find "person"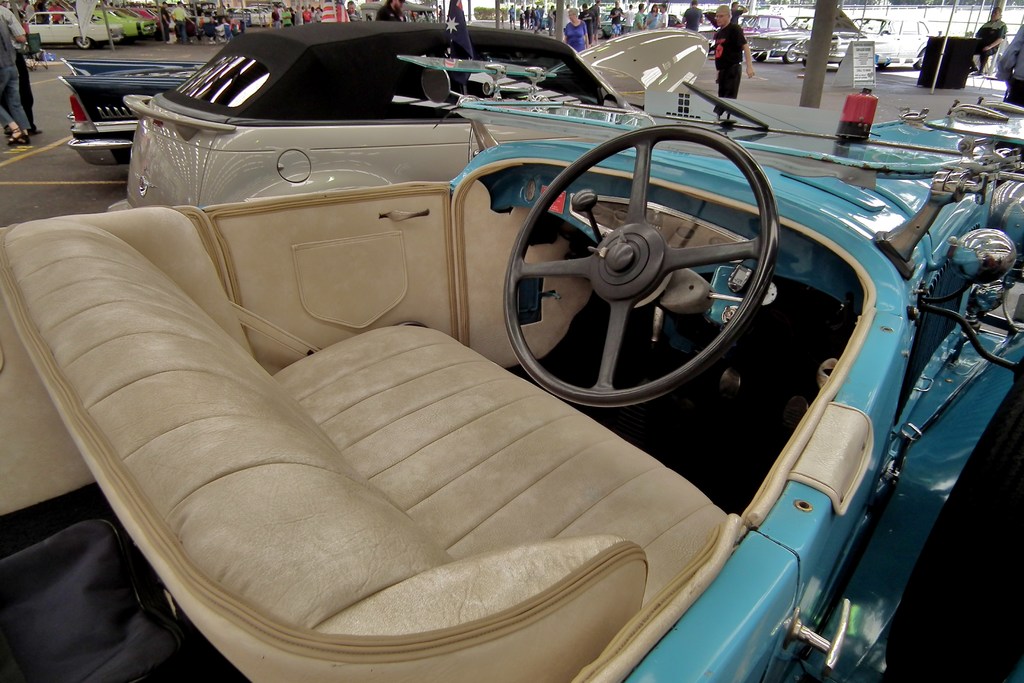
left=972, top=1, right=1009, bottom=78
